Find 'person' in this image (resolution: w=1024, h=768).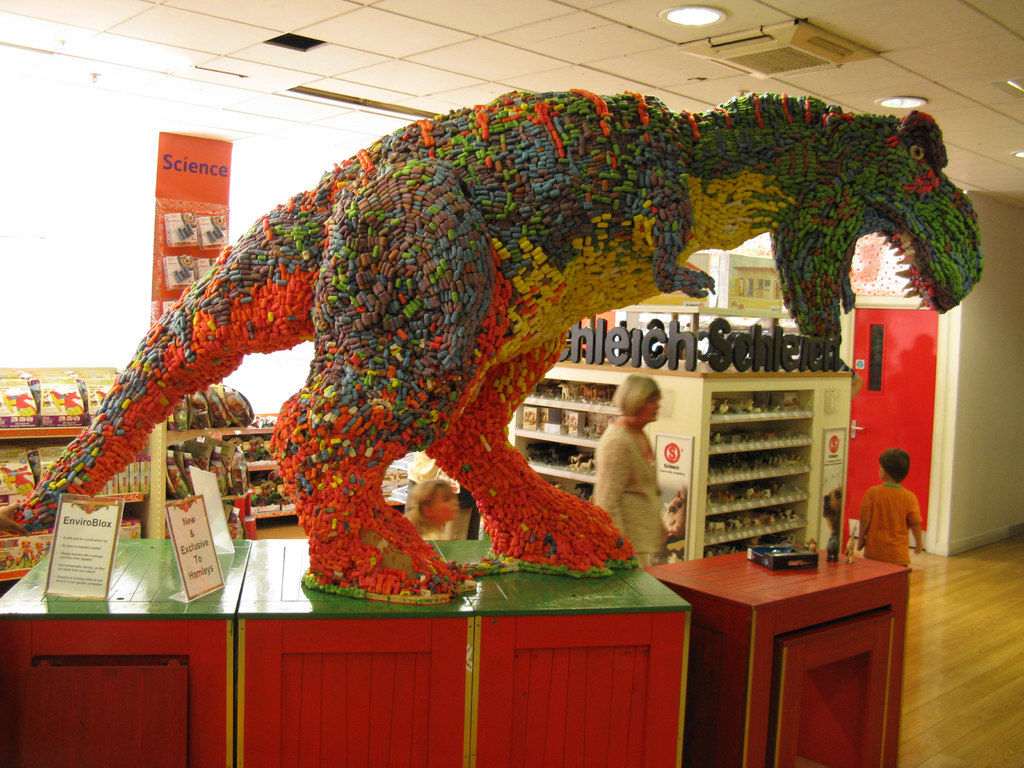
398/426/518/565.
